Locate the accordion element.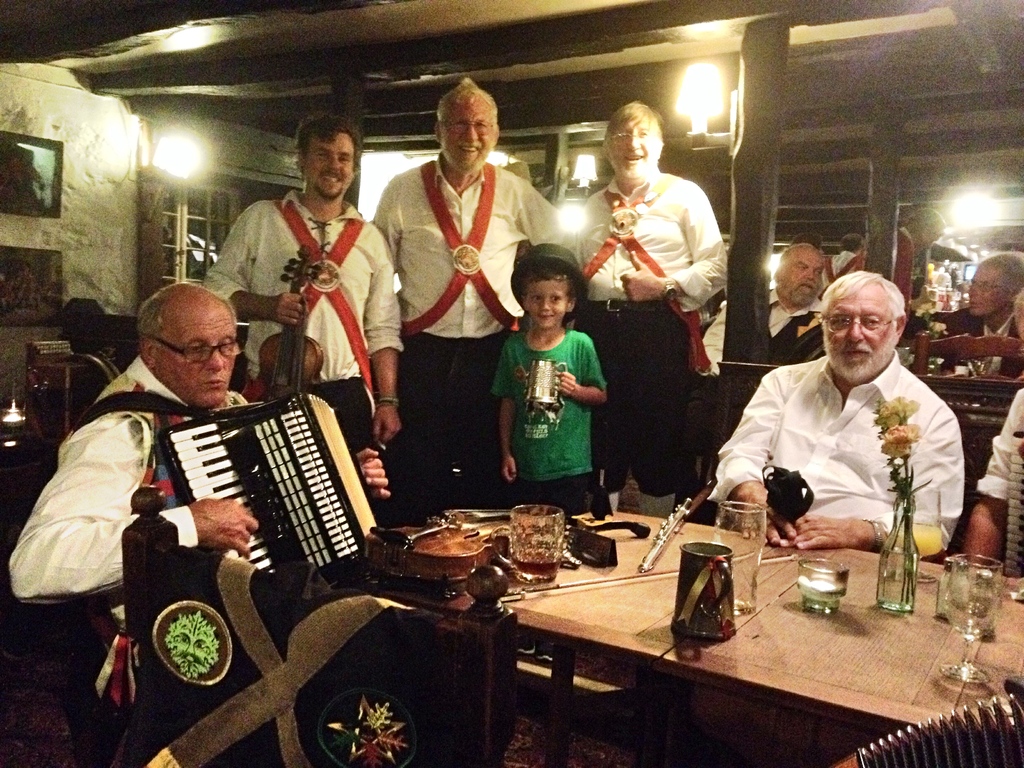
Element bbox: box(116, 362, 391, 608).
